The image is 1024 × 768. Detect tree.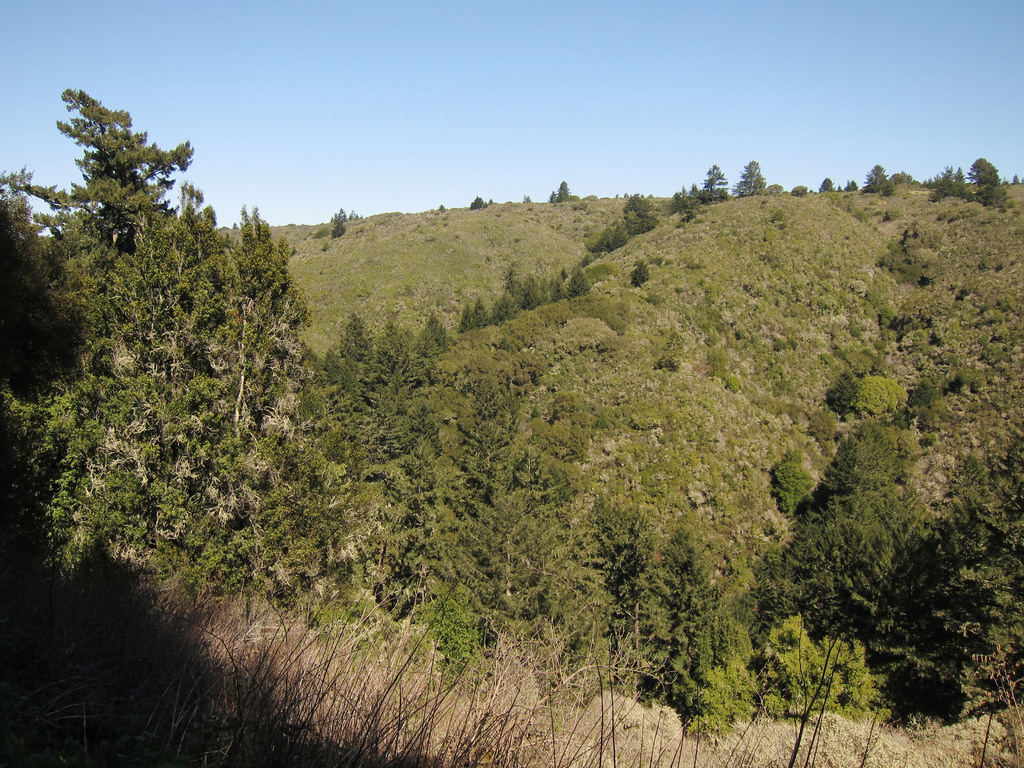
Detection: box(971, 156, 1000, 209).
